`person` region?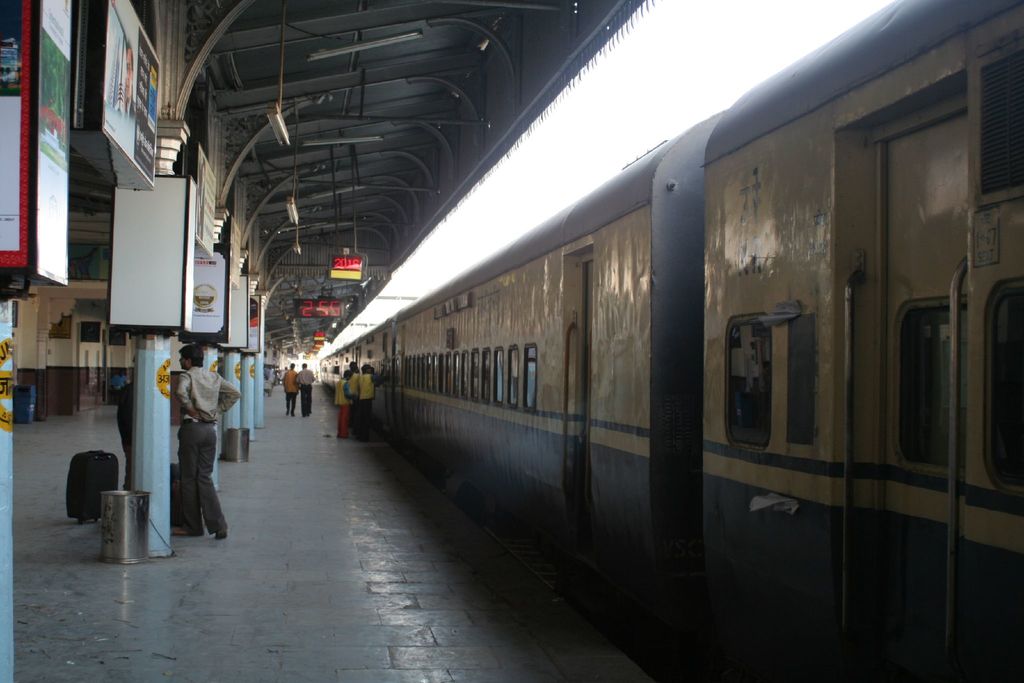
detection(298, 365, 317, 418)
